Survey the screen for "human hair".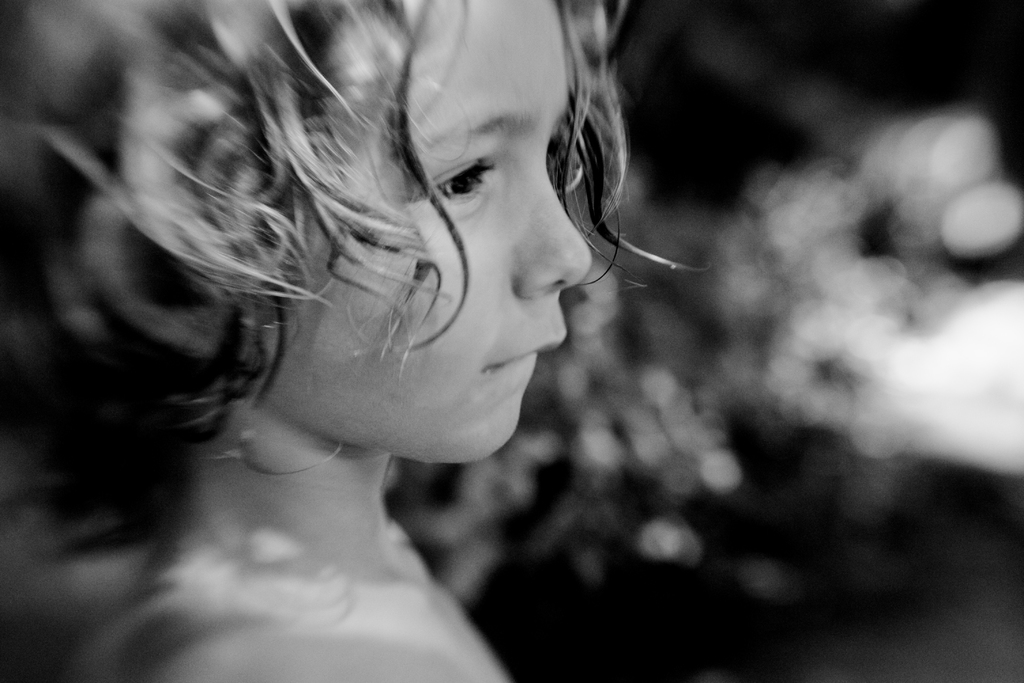
Survey found: 19, 0, 716, 492.
